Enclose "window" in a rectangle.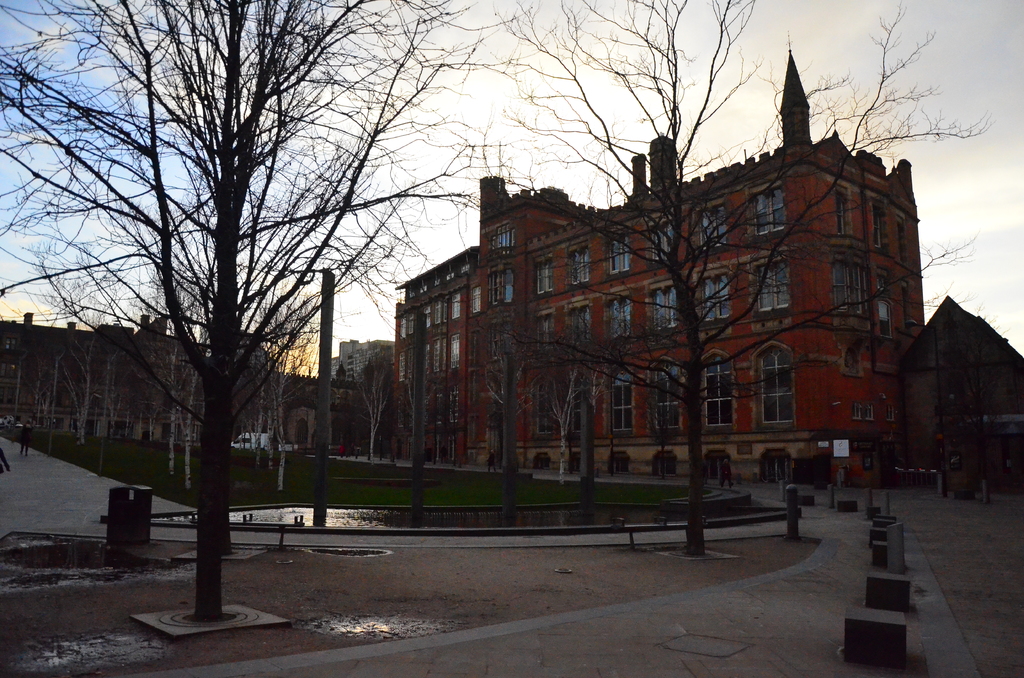
(x1=534, y1=252, x2=556, y2=295).
